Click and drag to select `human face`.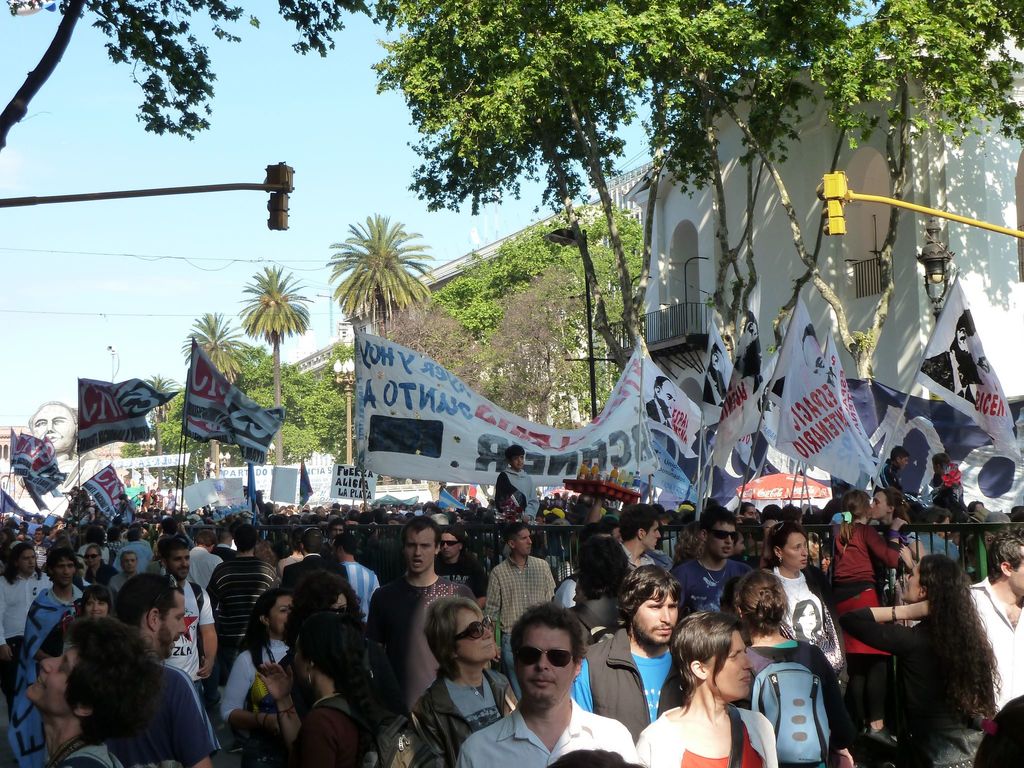
Selection: x1=1008 y1=549 x2=1023 y2=590.
